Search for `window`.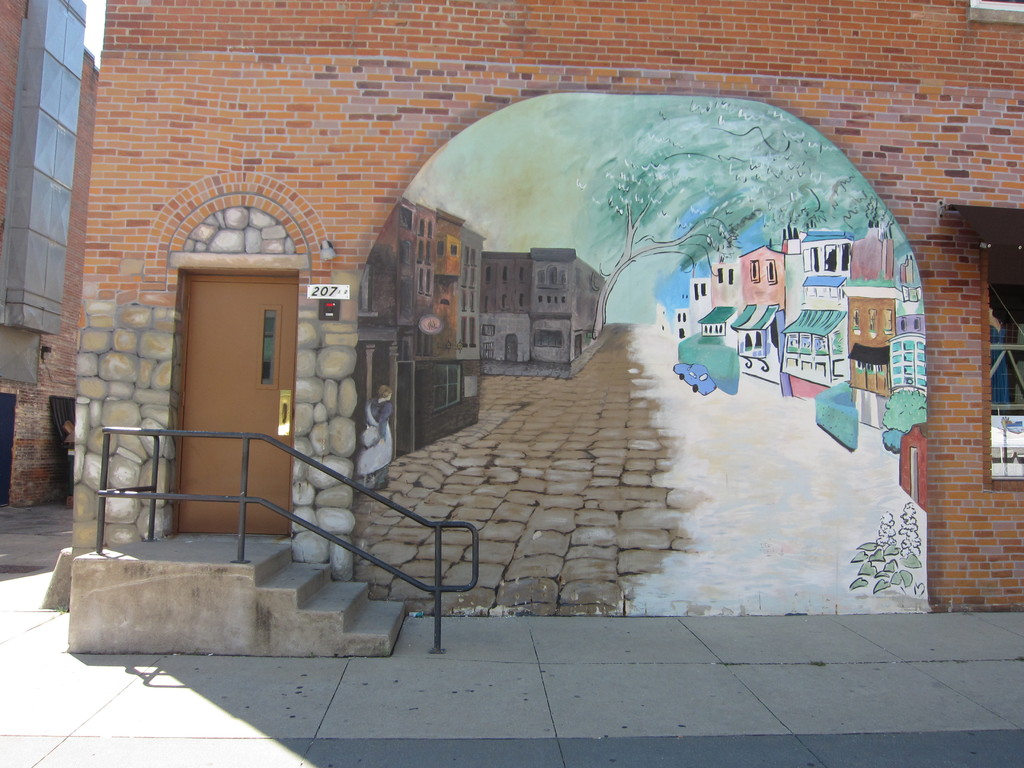
Found at box(433, 362, 466, 415).
